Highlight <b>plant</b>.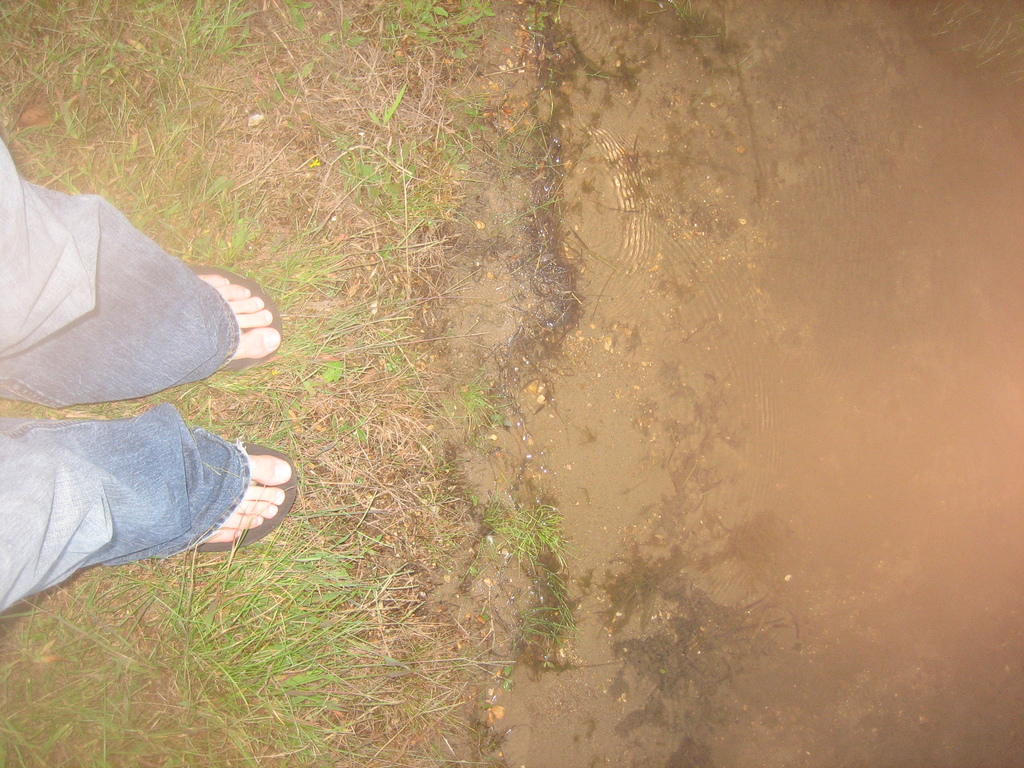
Highlighted region: box(503, 493, 566, 565).
